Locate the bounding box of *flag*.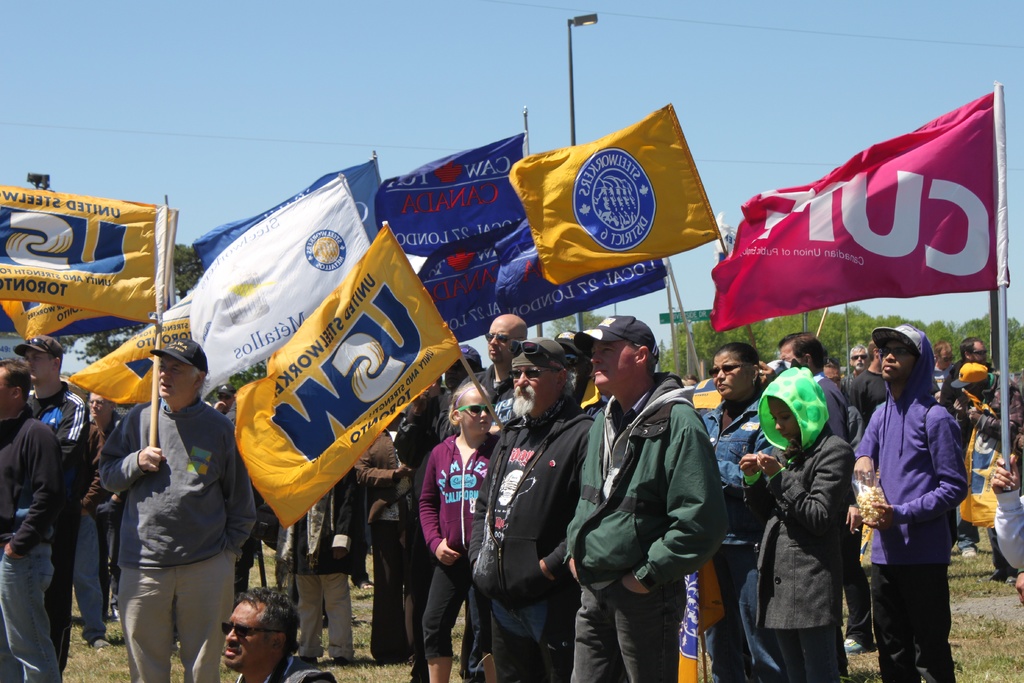
Bounding box: 235 222 462 527.
